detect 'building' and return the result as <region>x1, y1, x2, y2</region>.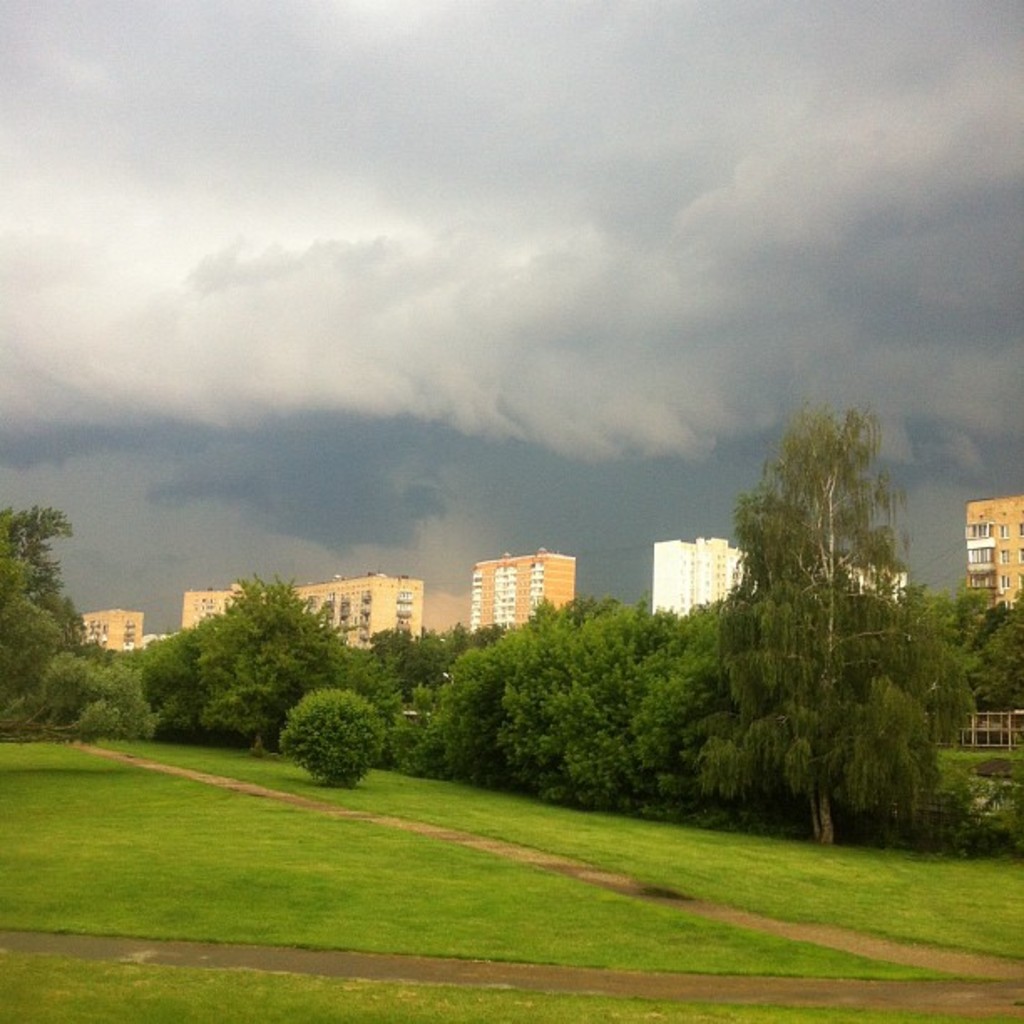
<region>637, 529, 760, 619</region>.
